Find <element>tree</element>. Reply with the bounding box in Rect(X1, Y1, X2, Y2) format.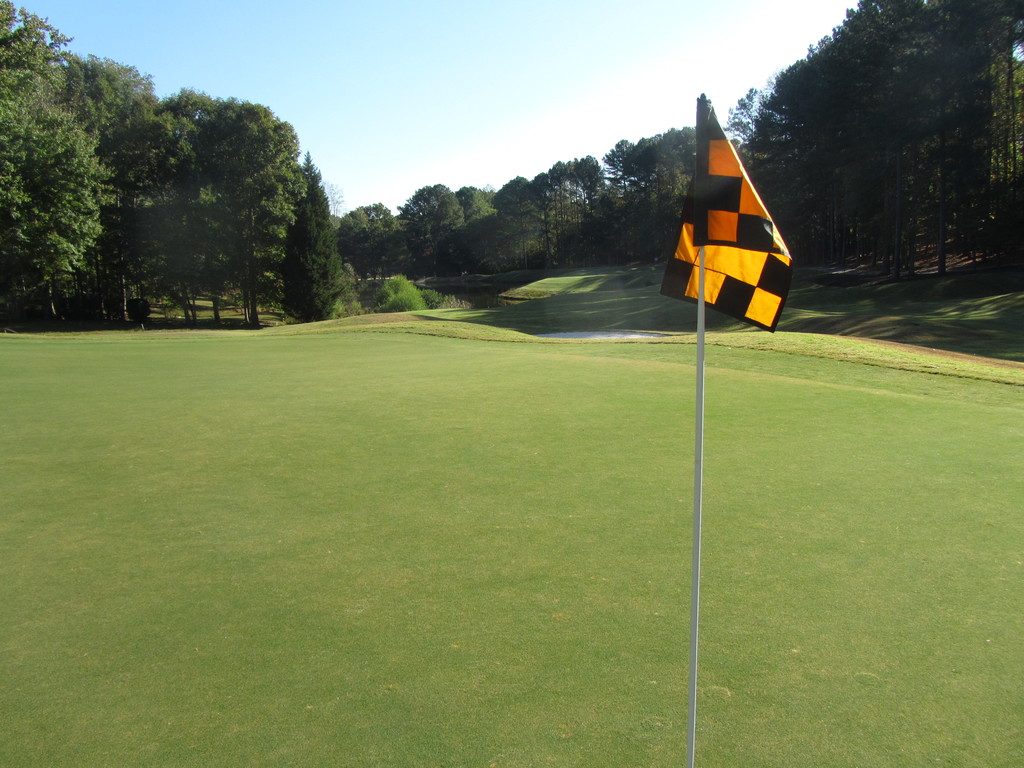
Rect(276, 148, 343, 318).
